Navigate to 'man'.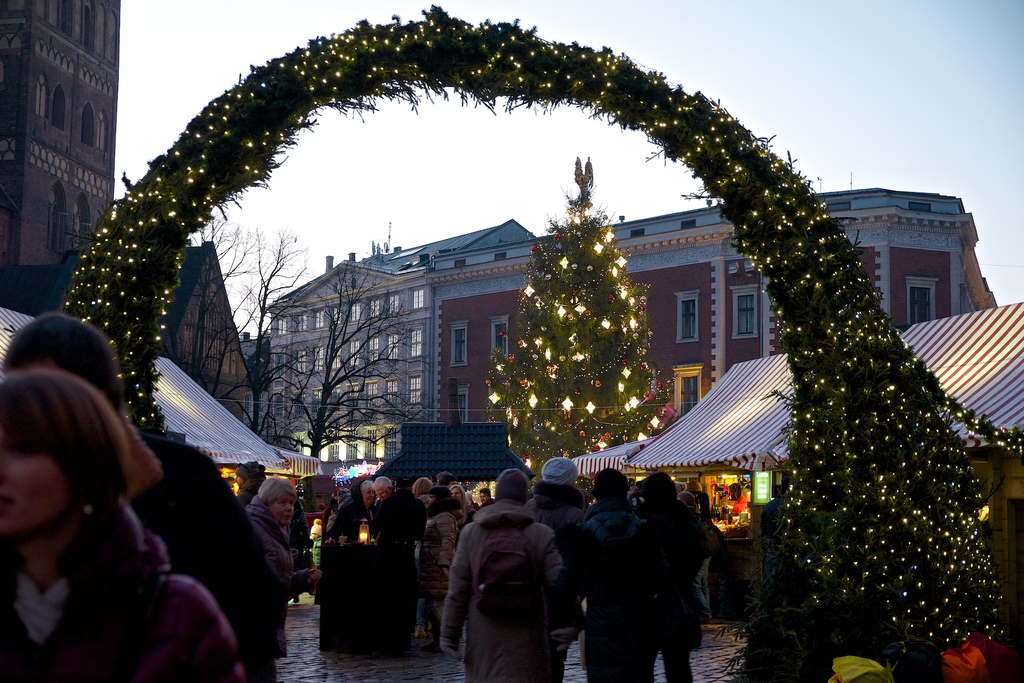
Navigation target: rect(235, 462, 266, 511).
